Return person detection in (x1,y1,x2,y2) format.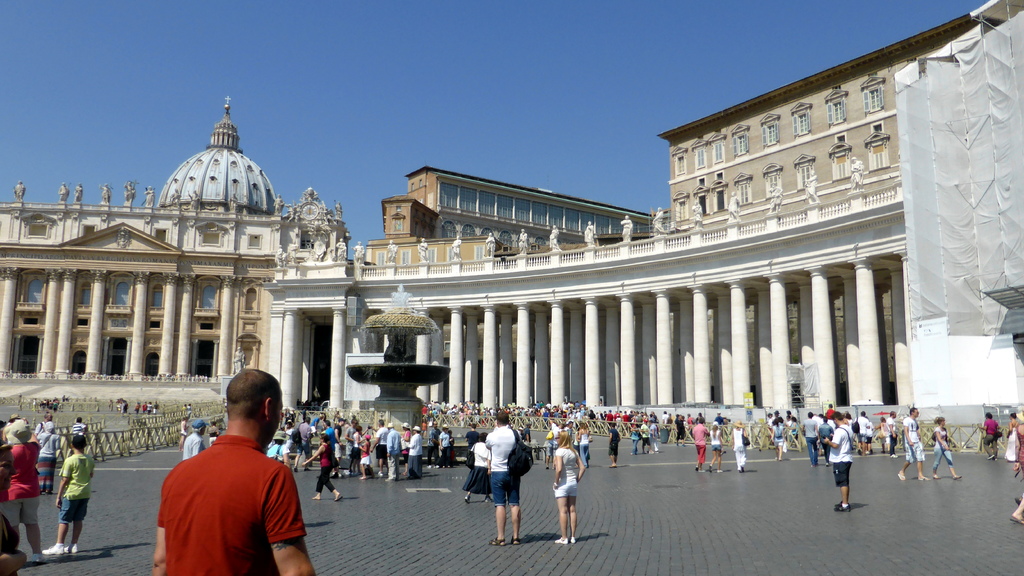
(732,425,744,468).
